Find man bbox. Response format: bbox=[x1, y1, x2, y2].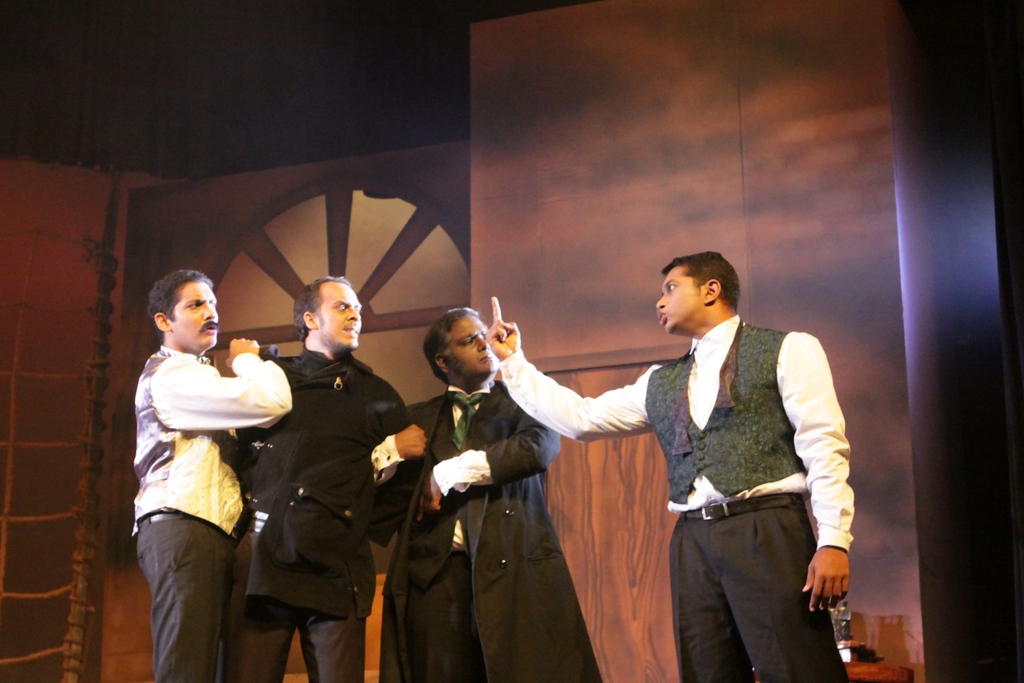
bbox=[230, 276, 412, 682].
